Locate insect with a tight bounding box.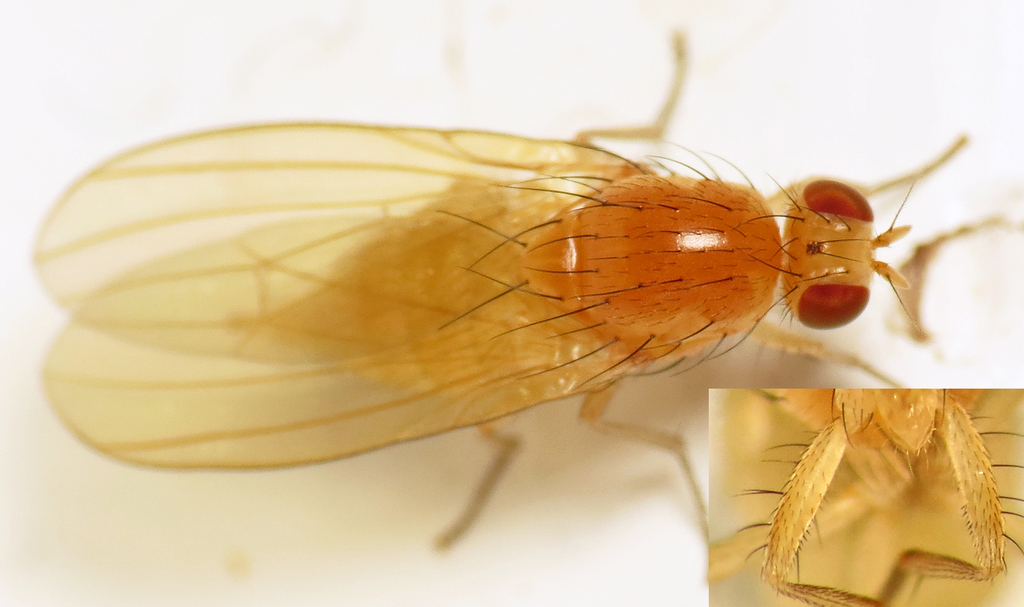
x1=26, y1=25, x2=1023, y2=555.
